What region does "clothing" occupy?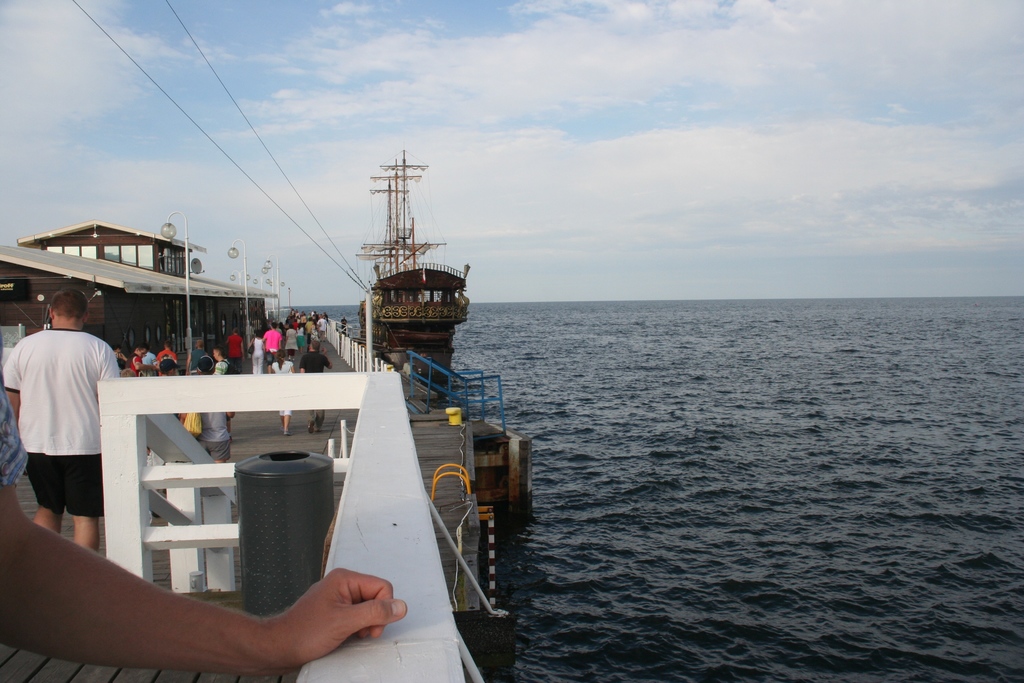
{"x1": 13, "y1": 308, "x2": 119, "y2": 542}.
